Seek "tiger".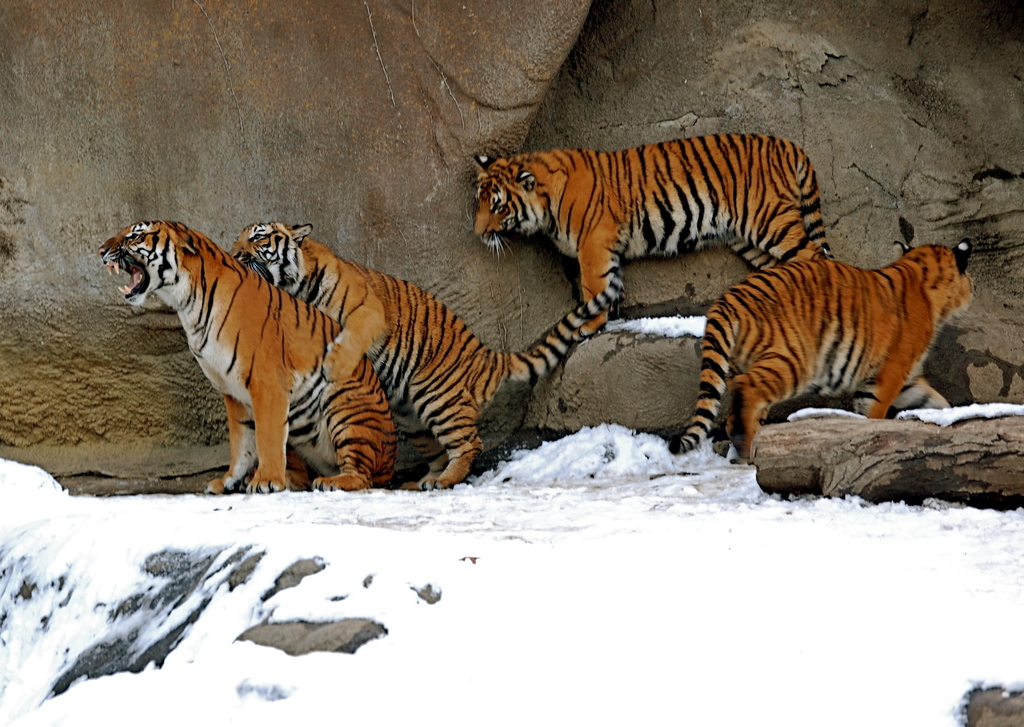
pyautogui.locateOnScreen(95, 216, 401, 494).
